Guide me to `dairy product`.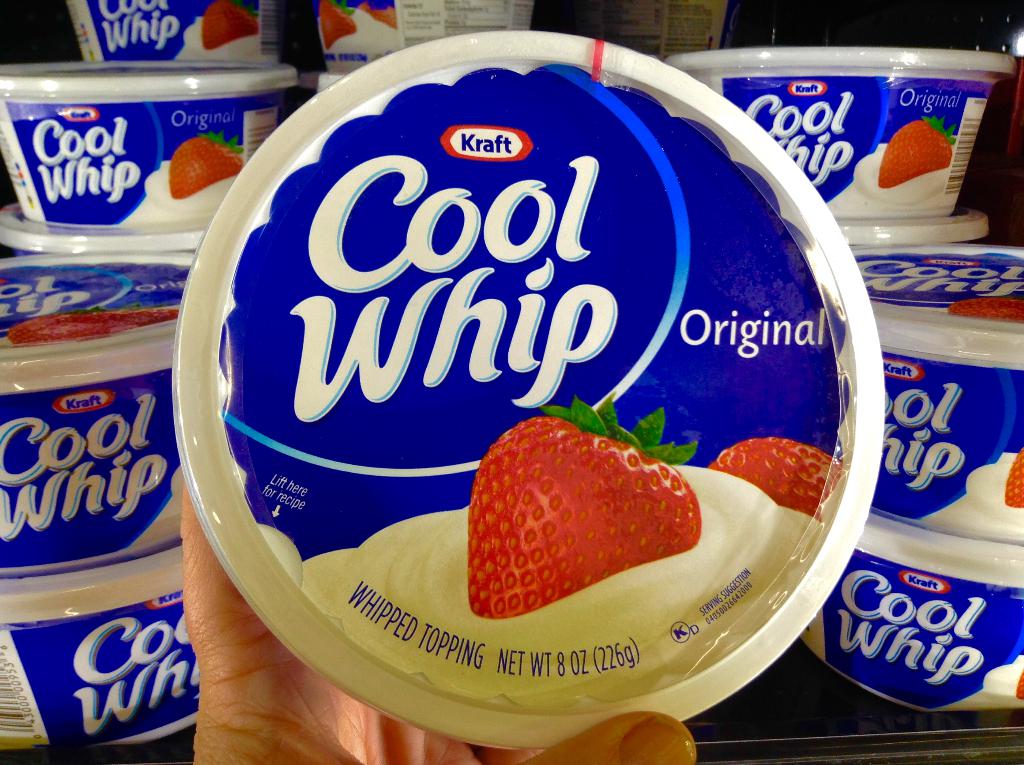
Guidance: <bbox>329, 2, 537, 70</bbox>.
